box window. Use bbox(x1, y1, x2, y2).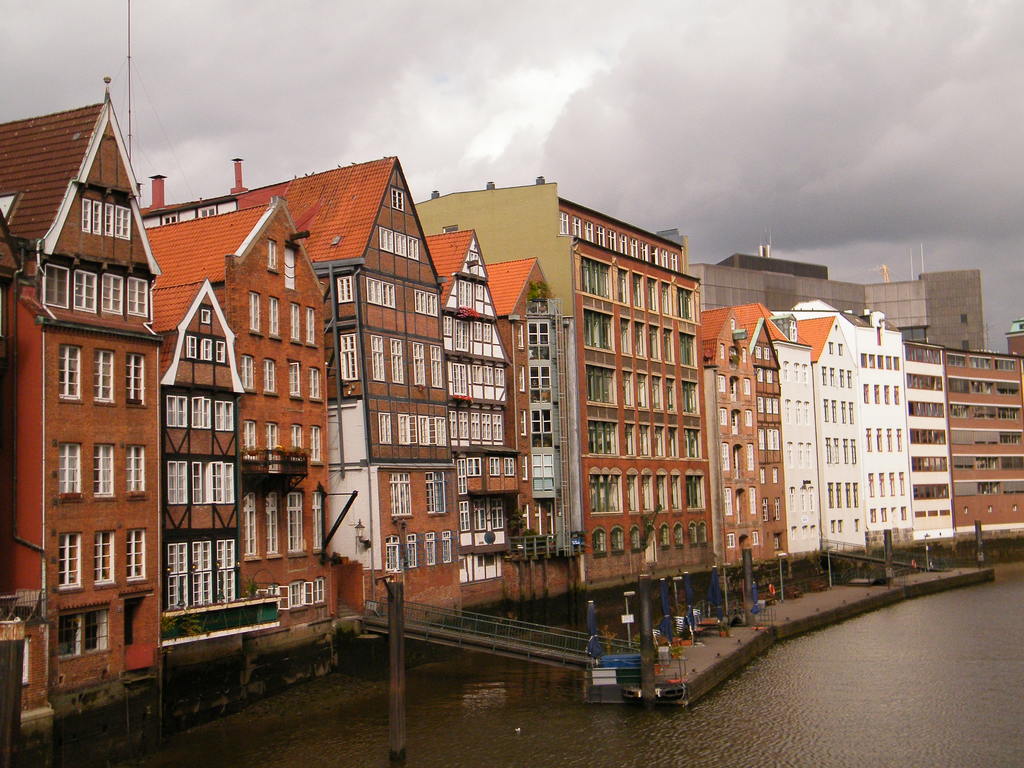
bbox(364, 278, 397, 307).
